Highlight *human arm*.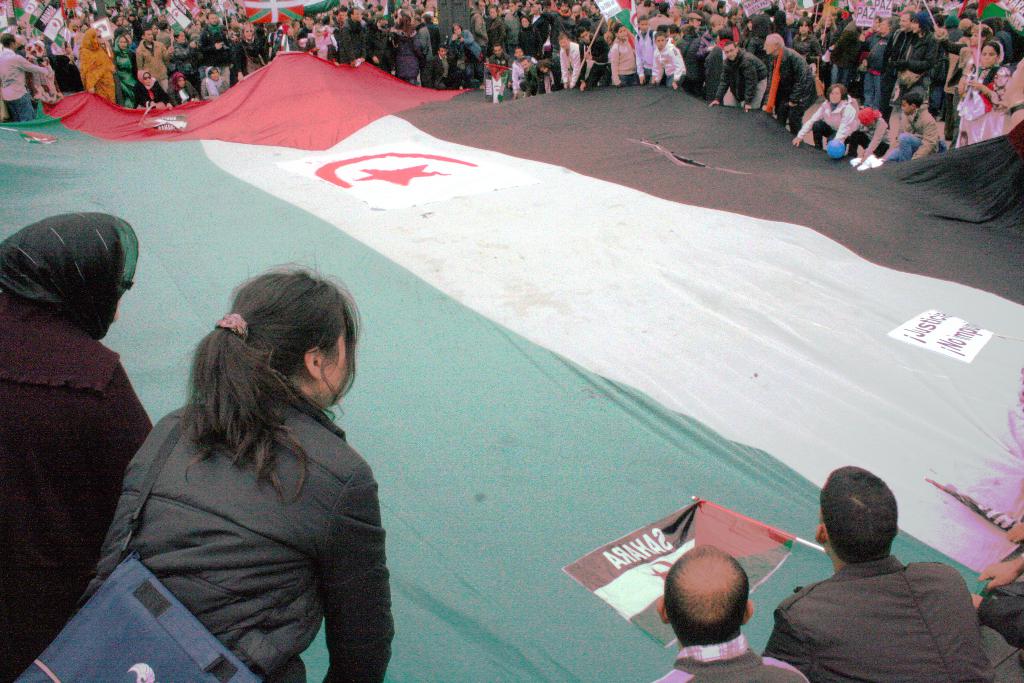
Highlighted region: (left=671, top=49, right=687, bottom=90).
